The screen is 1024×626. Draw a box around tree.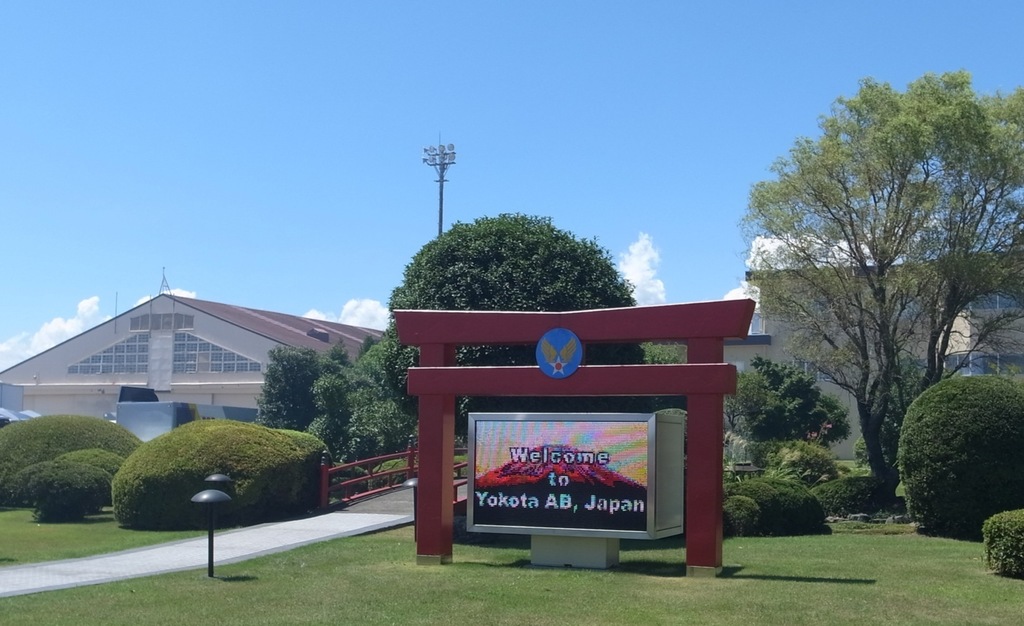
<bbox>383, 223, 650, 413</bbox>.
